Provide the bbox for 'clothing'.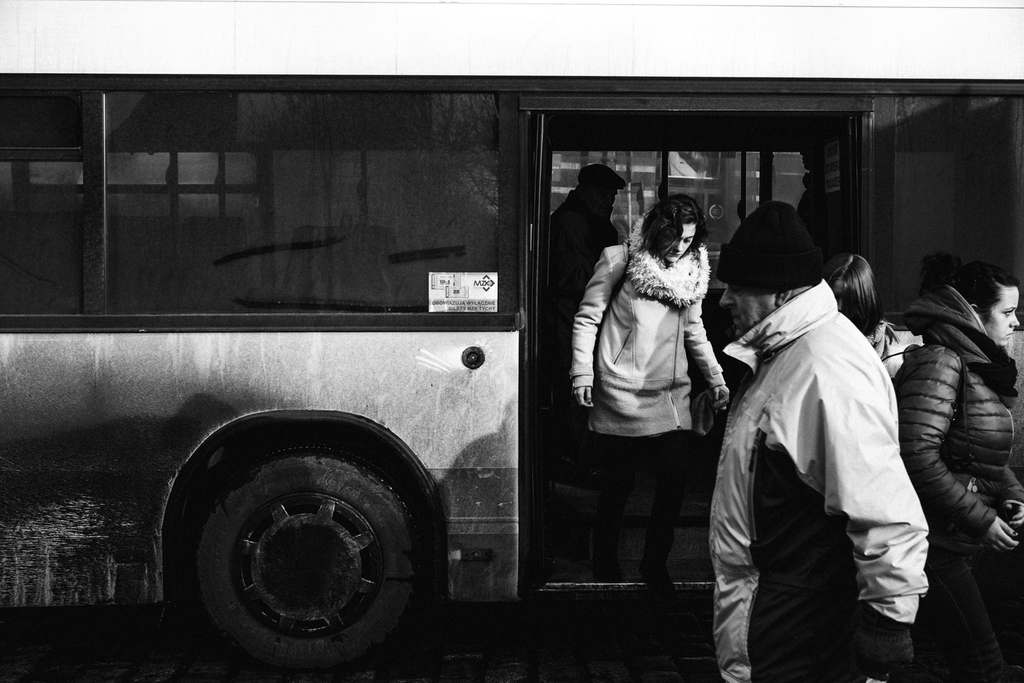
x1=868, y1=324, x2=924, y2=386.
